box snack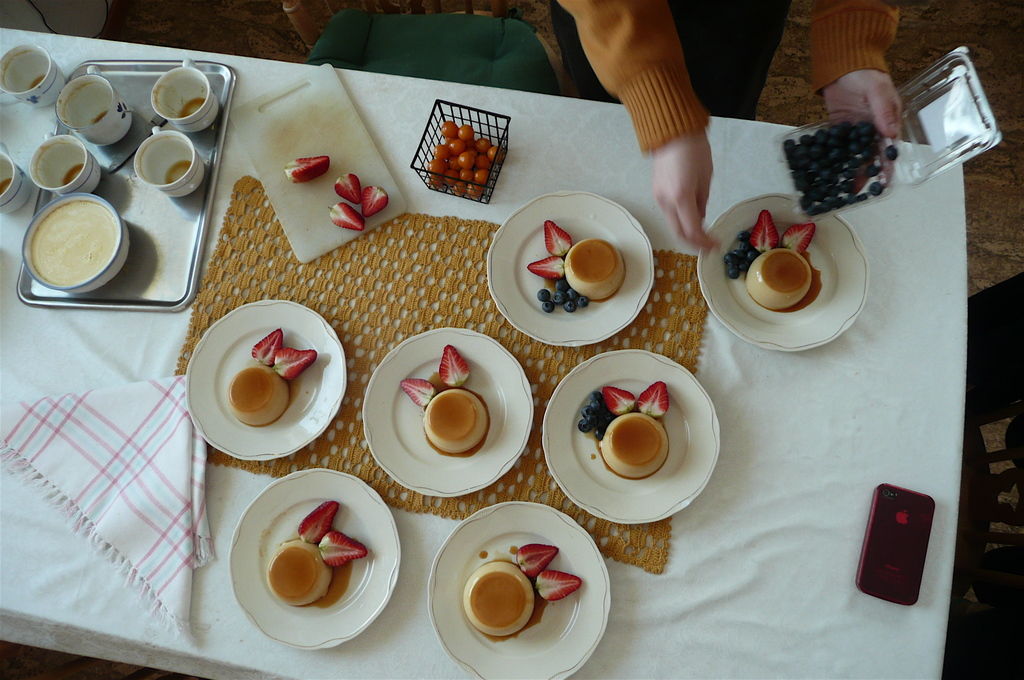
{"x1": 273, "y1": 499, "x2": 372, "y2": 609}
